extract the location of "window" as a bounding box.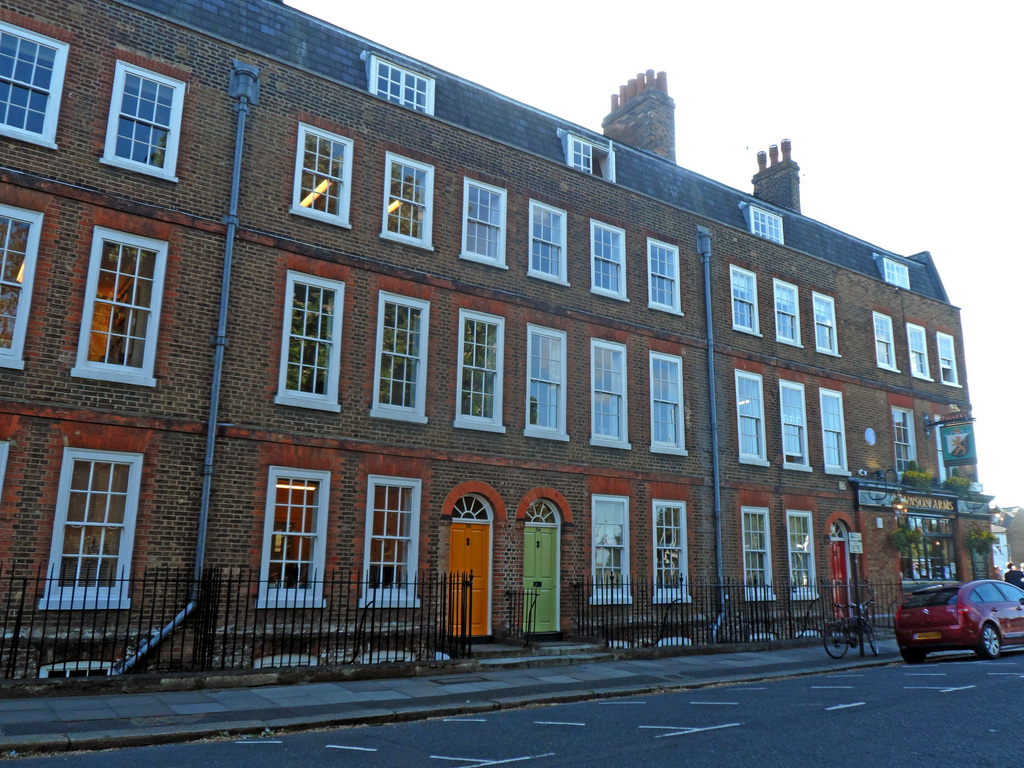
Rect(745, 203, 787, 257).
